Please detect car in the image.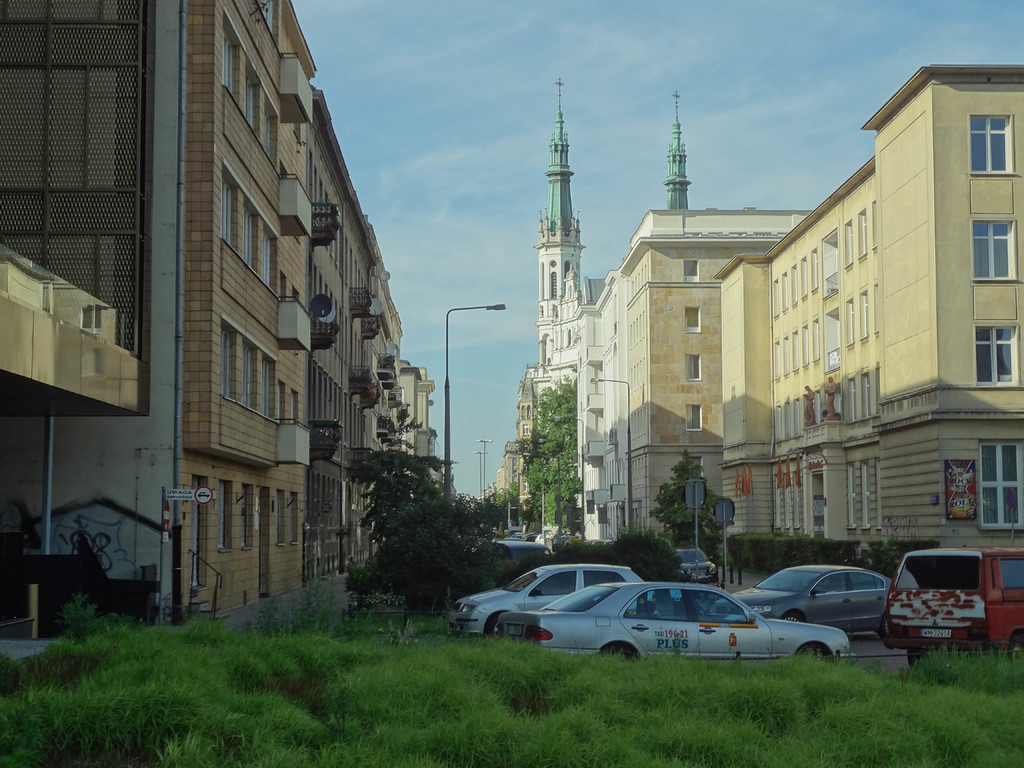
(445, 556, 646, 641).
